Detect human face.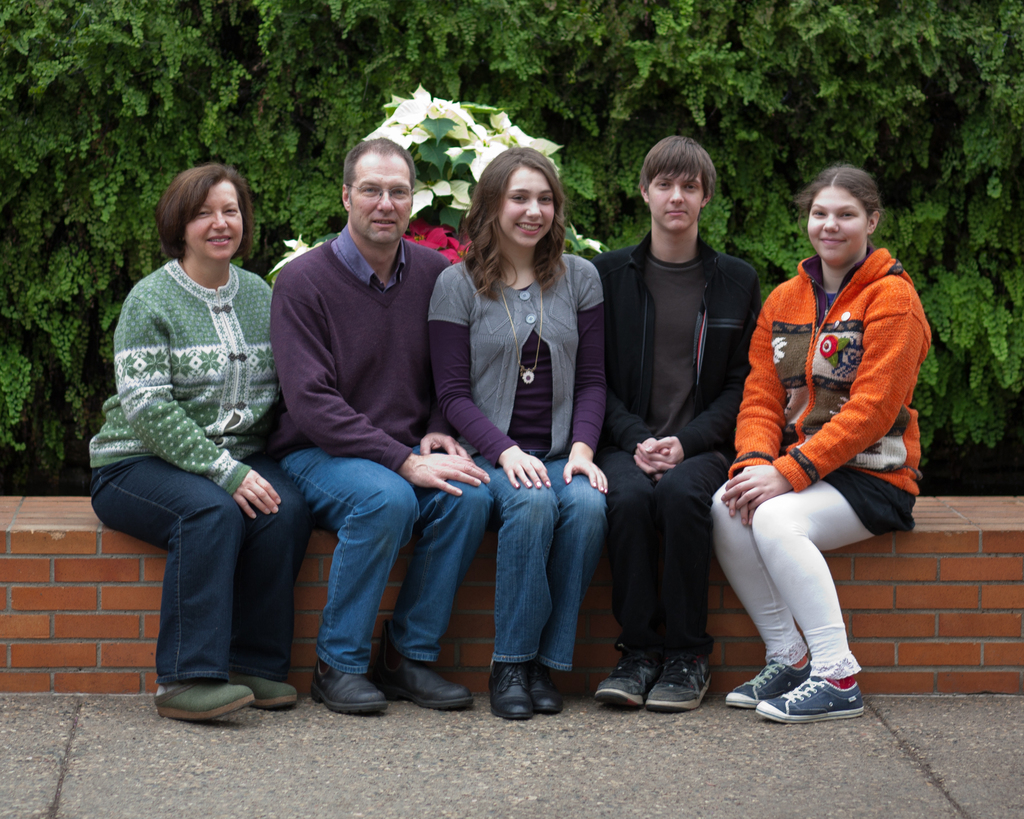
Detected at {"x1": 352, "y1": 154, "x2": 412, "y2": 243}.
